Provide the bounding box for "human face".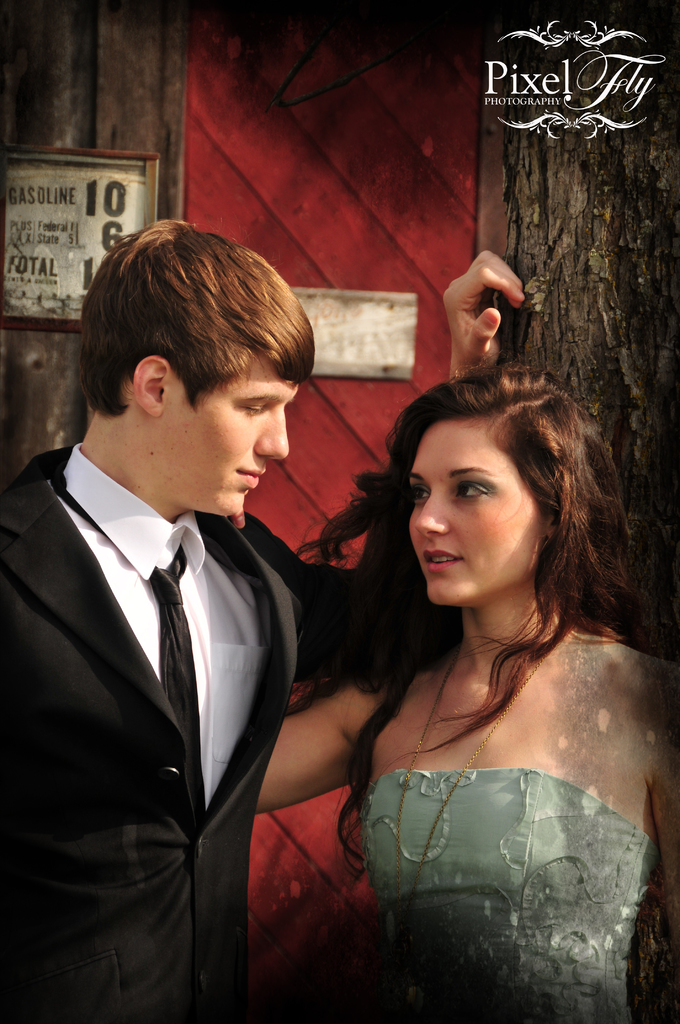
x1=154 y1=339 x2=290 y2=514.
